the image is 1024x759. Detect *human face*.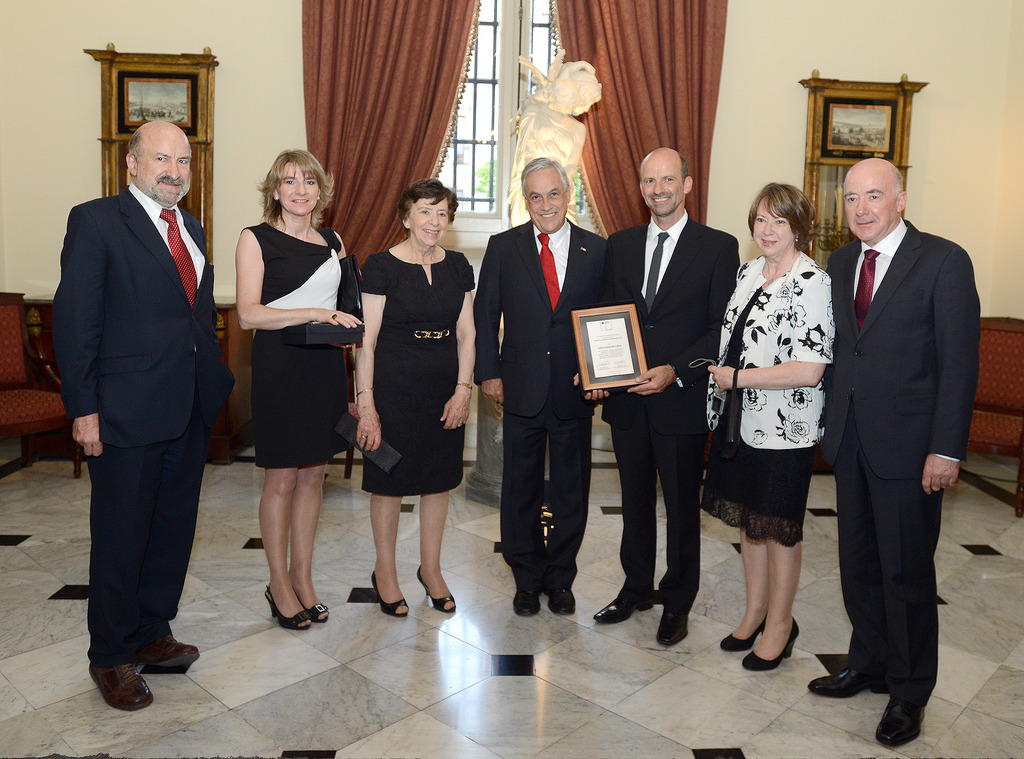
Detection: BBox(753, 198, 793, 252).
